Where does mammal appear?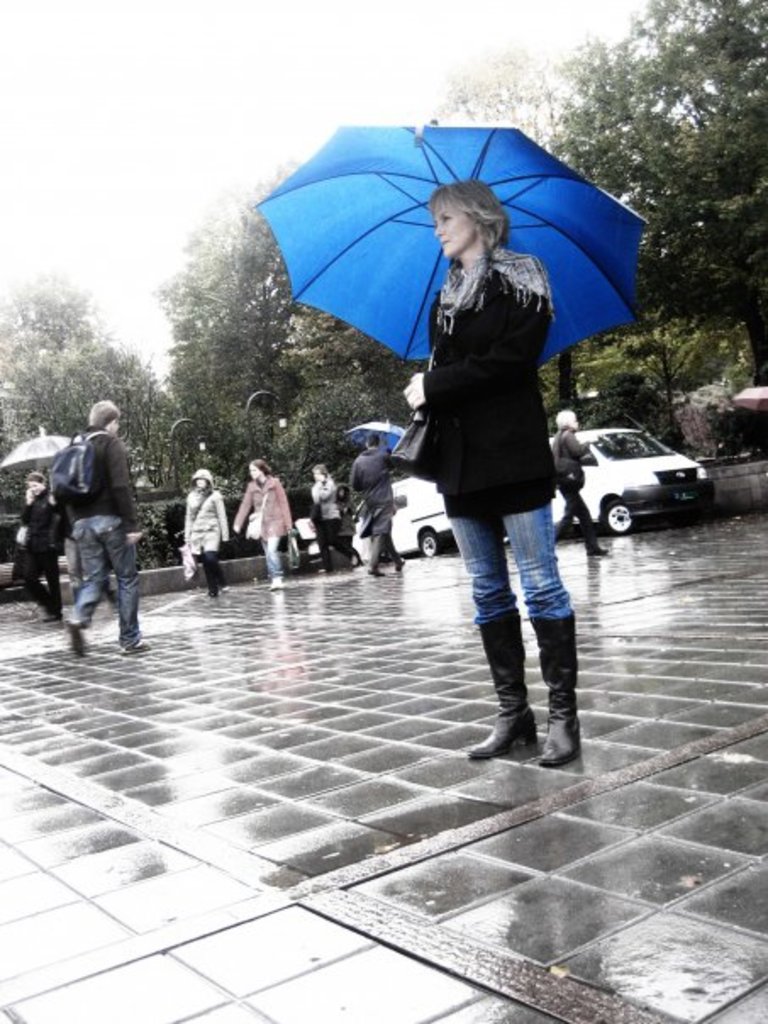
Appears at select_region(307, 465, 359, 573).
